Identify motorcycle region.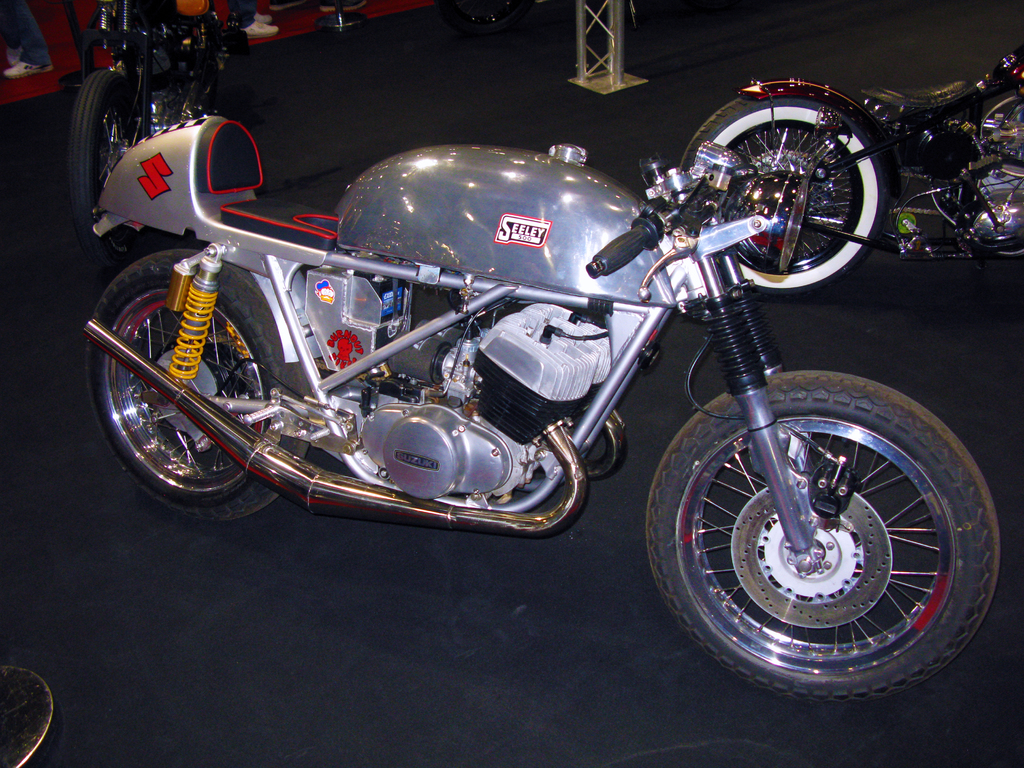
Region: <box>679,48,1021,292</box>.
